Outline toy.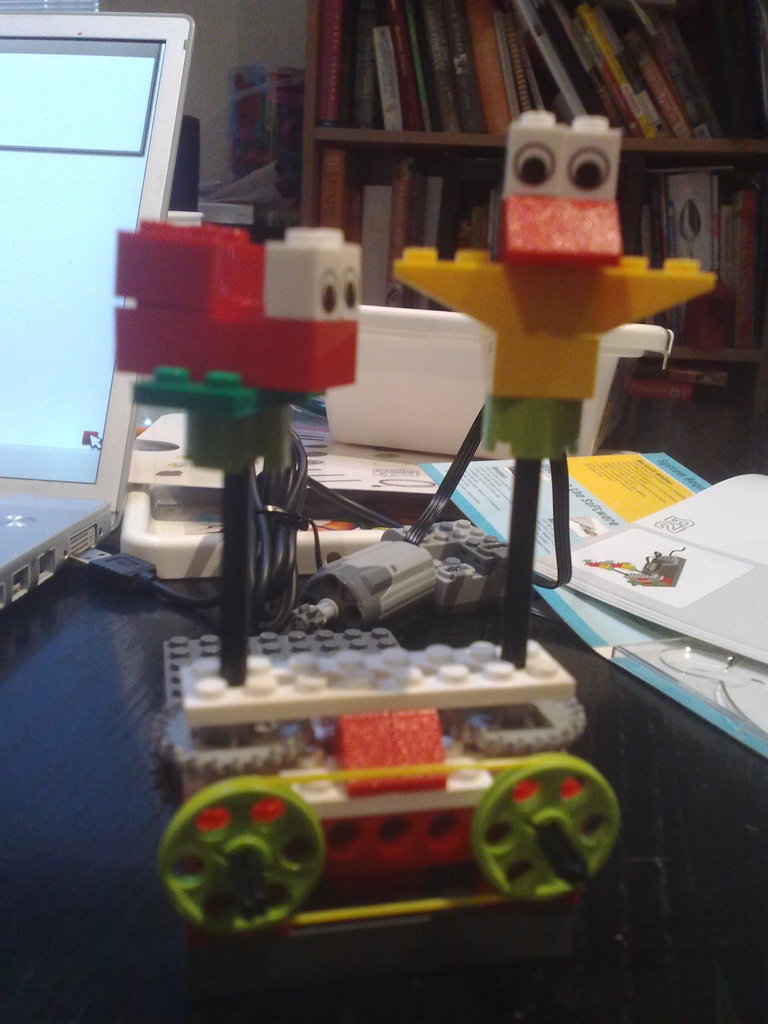
Outline: bbox=[398, 108, 718, 662].
